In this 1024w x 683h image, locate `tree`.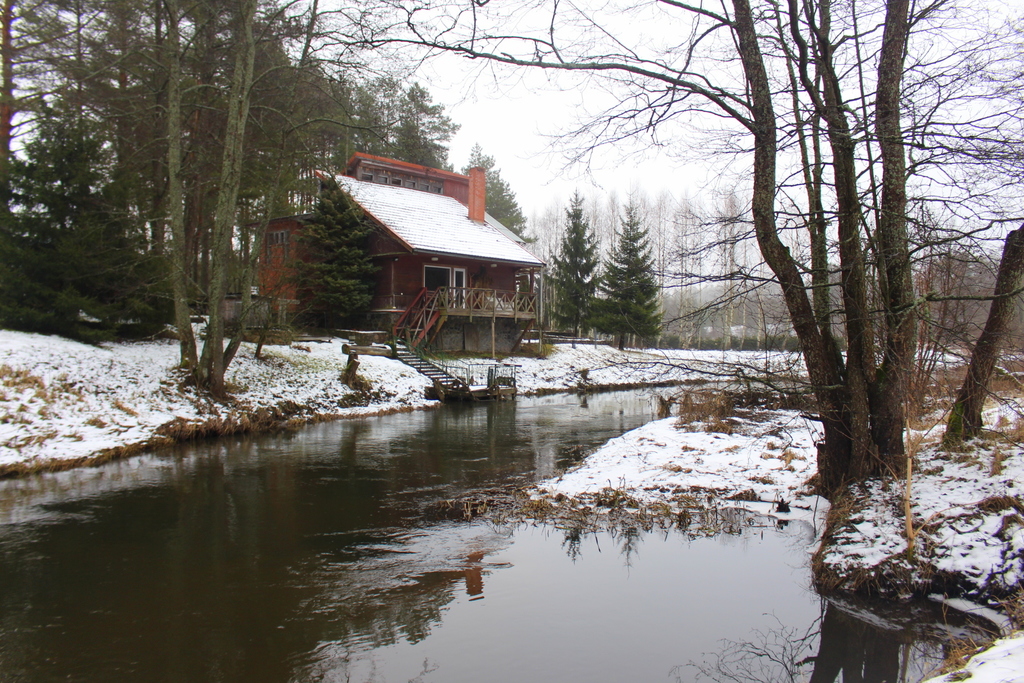
Bounding box: {"x1": 458, "y1": 145, "x2": 540, "y2": 243}.
